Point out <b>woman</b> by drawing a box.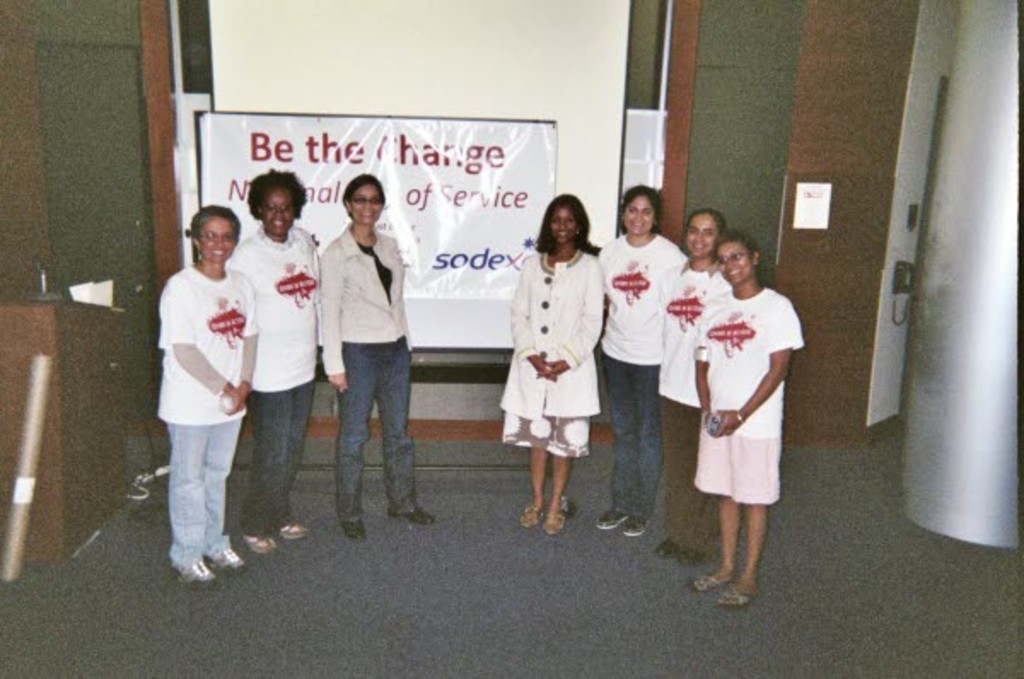
bbox=[652, 205, 734, 570].
